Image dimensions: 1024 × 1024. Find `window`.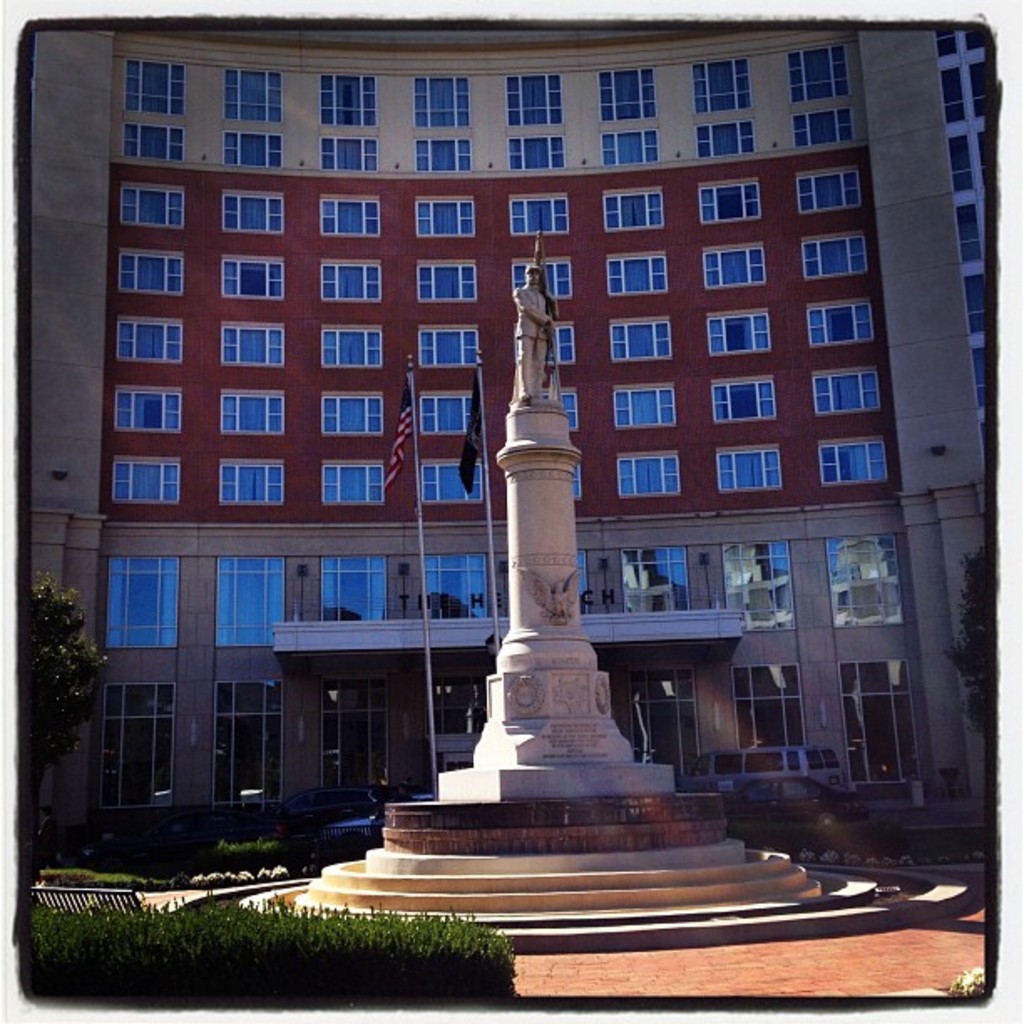
(320, 263, 383, 306).
